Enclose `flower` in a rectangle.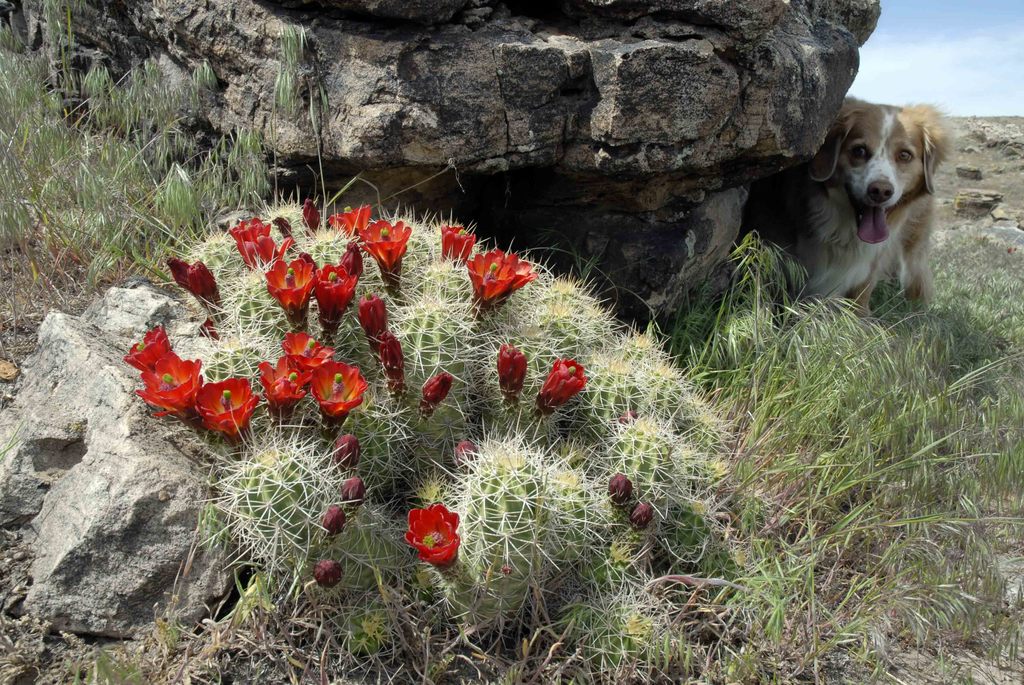
x1=309, y1=358, x2=367, y2=418.
